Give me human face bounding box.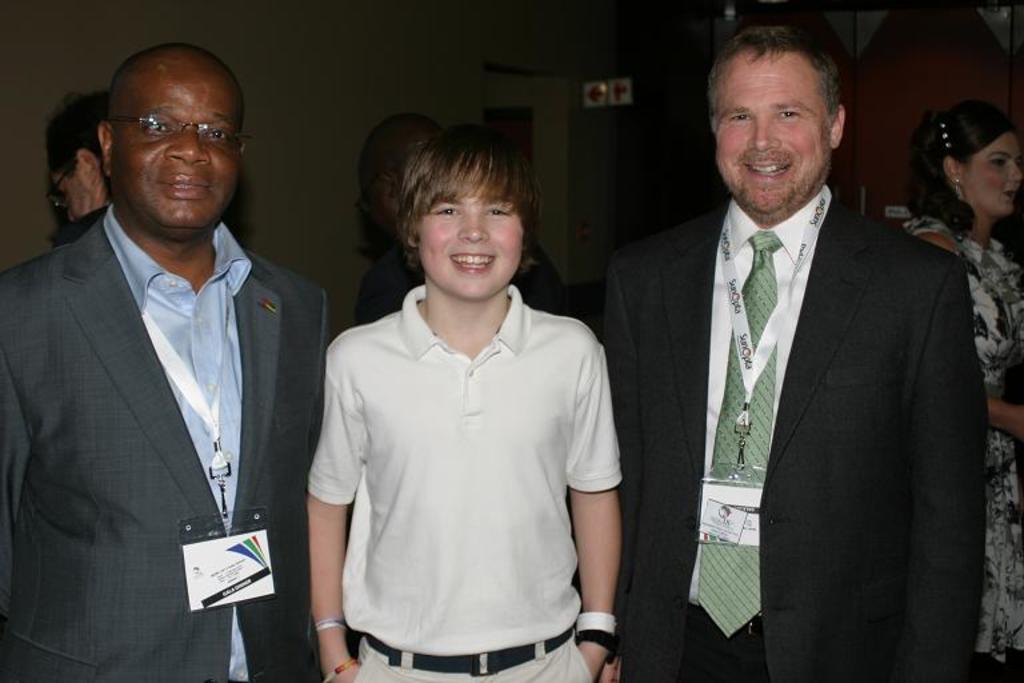
<bbox>711, 47, 832, 217</bbox>.
